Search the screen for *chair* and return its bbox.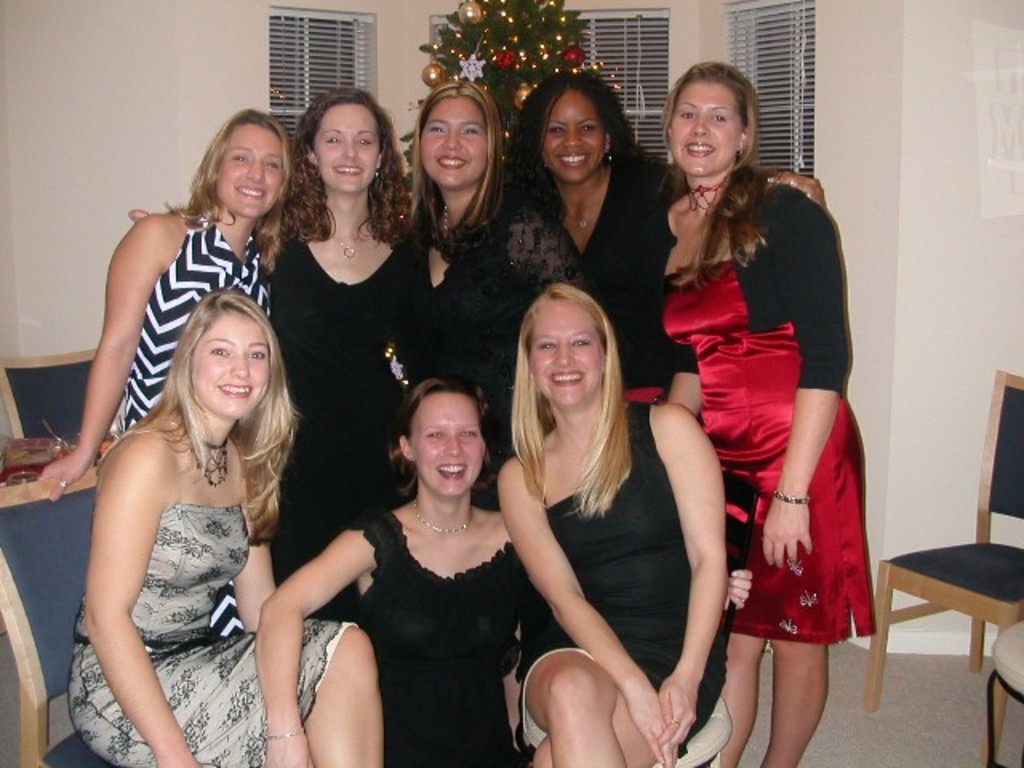
Found: 869:363:1022:765.
